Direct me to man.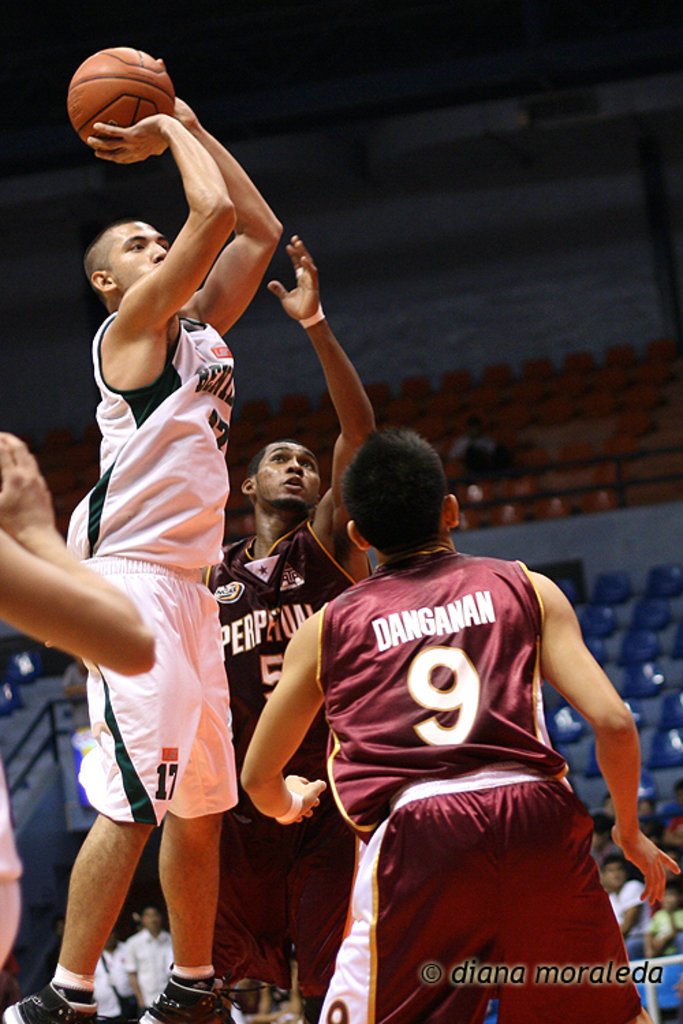
Direction: BBox(239, 426, 682, 1023).
